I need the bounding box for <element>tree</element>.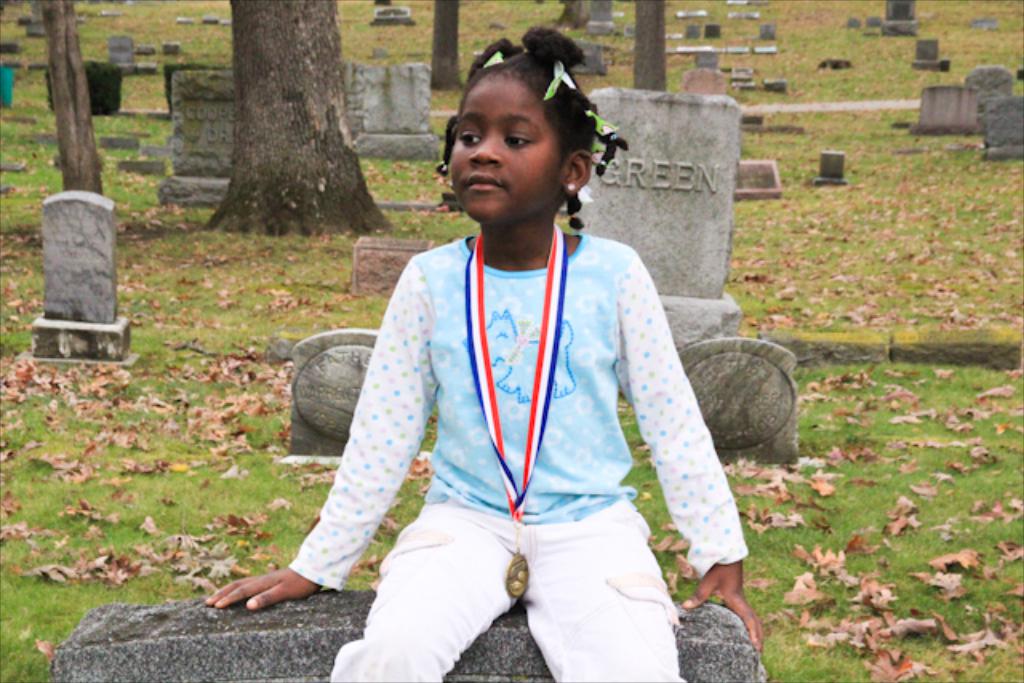
Here it is: <bbox>427, 0, 459, 91</bbox>.
